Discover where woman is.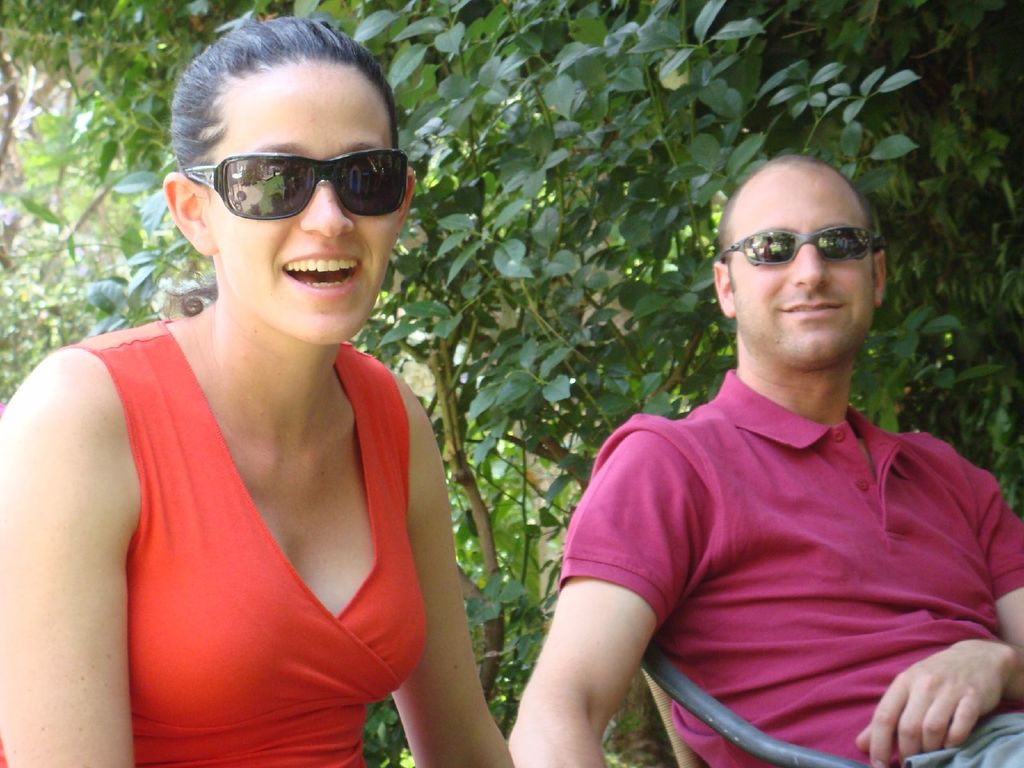
Discovered at [13,44,506,767].
